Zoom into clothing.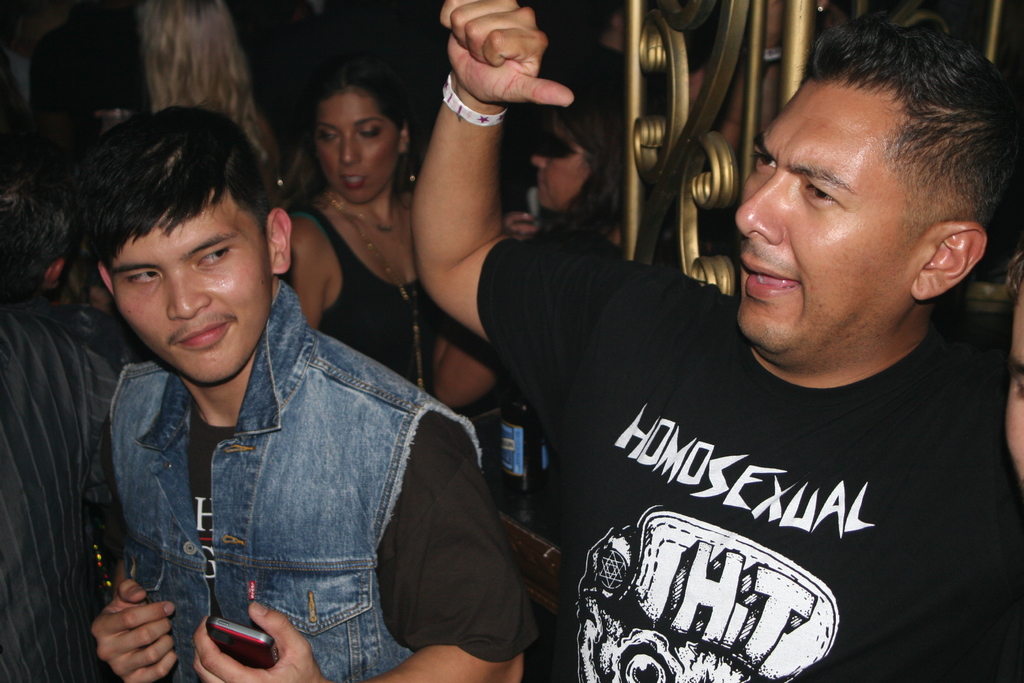
Zoom target: bbox=(280, 201, 443, 397).
